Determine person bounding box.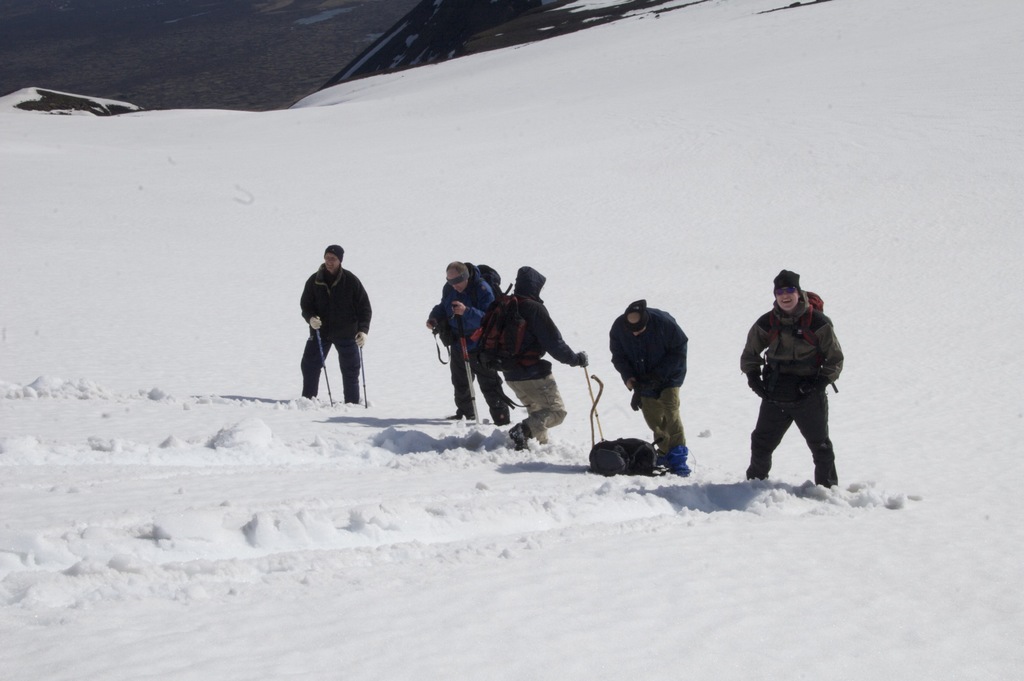
Determined: (left=418, top=260, right=512, bottom=428).
